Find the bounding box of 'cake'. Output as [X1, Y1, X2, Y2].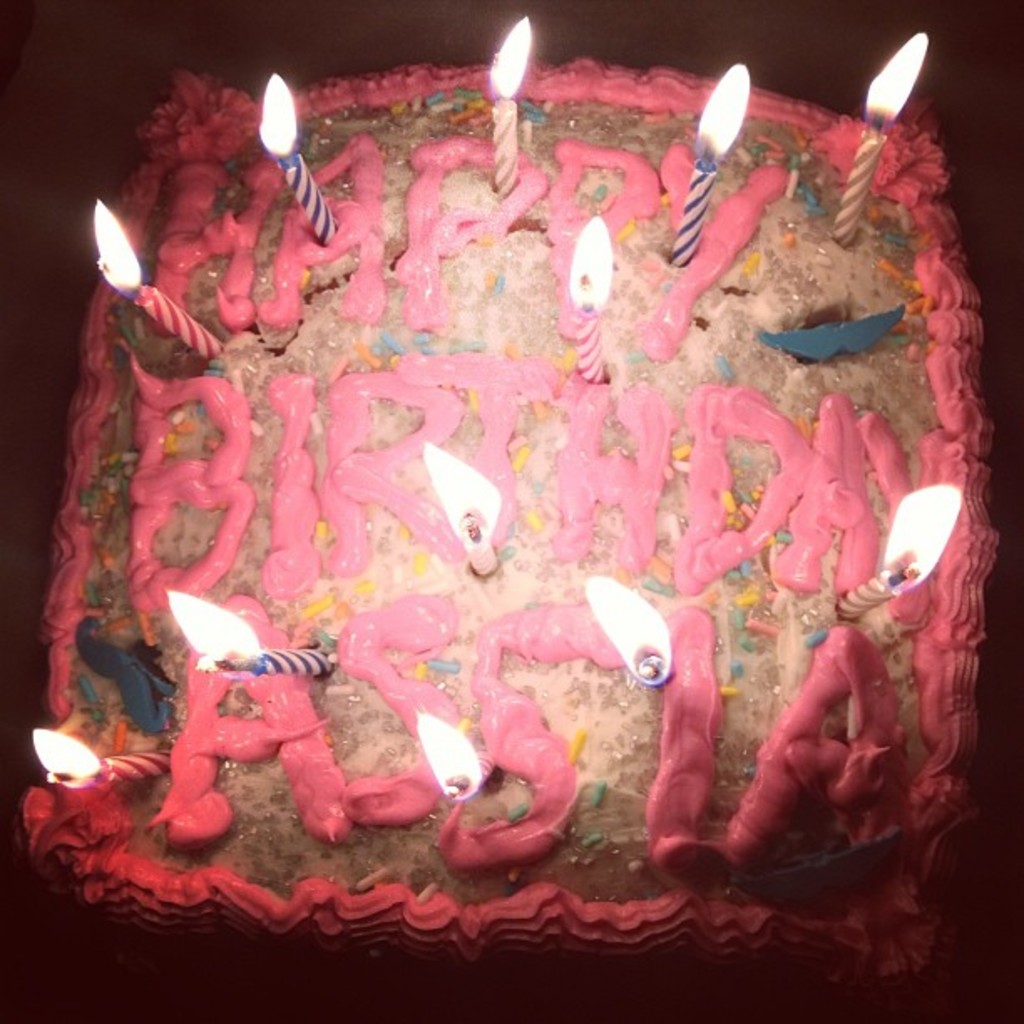
[20, 75, 997, 986].
